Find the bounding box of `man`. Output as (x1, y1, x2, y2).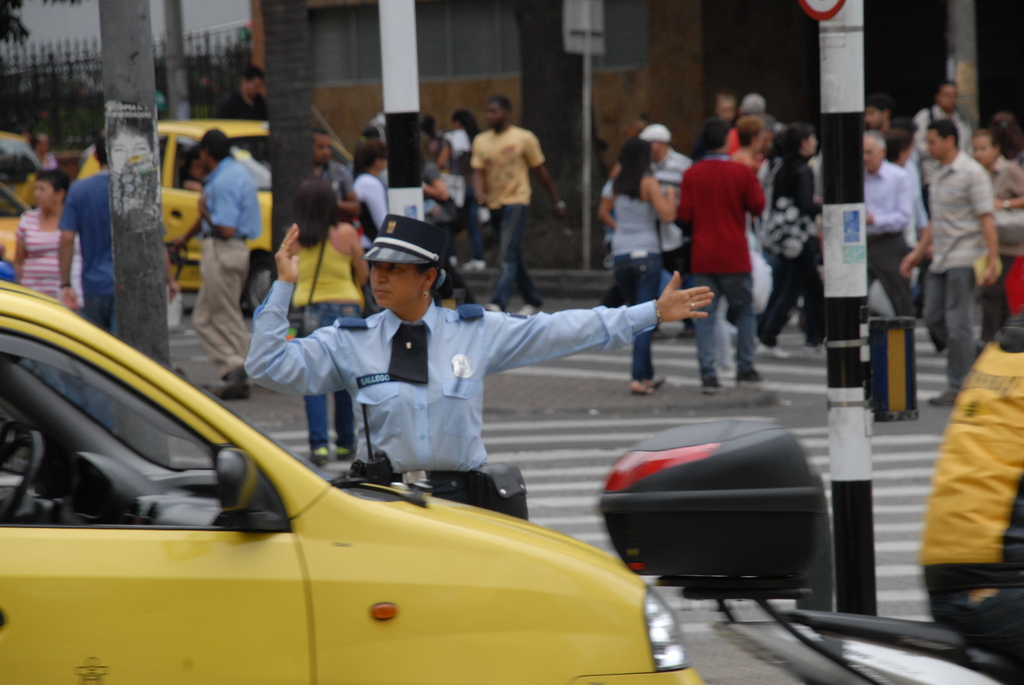
(218, 64, 270, 170).
